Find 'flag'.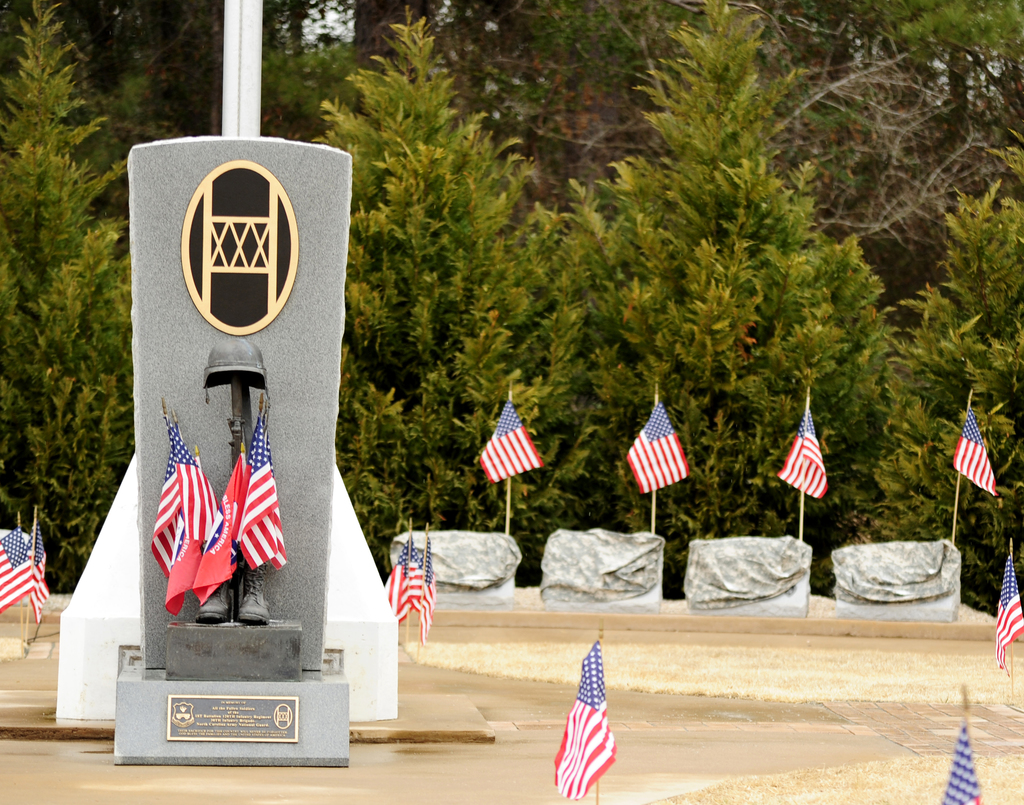
box(551, 642, 614, 804).
